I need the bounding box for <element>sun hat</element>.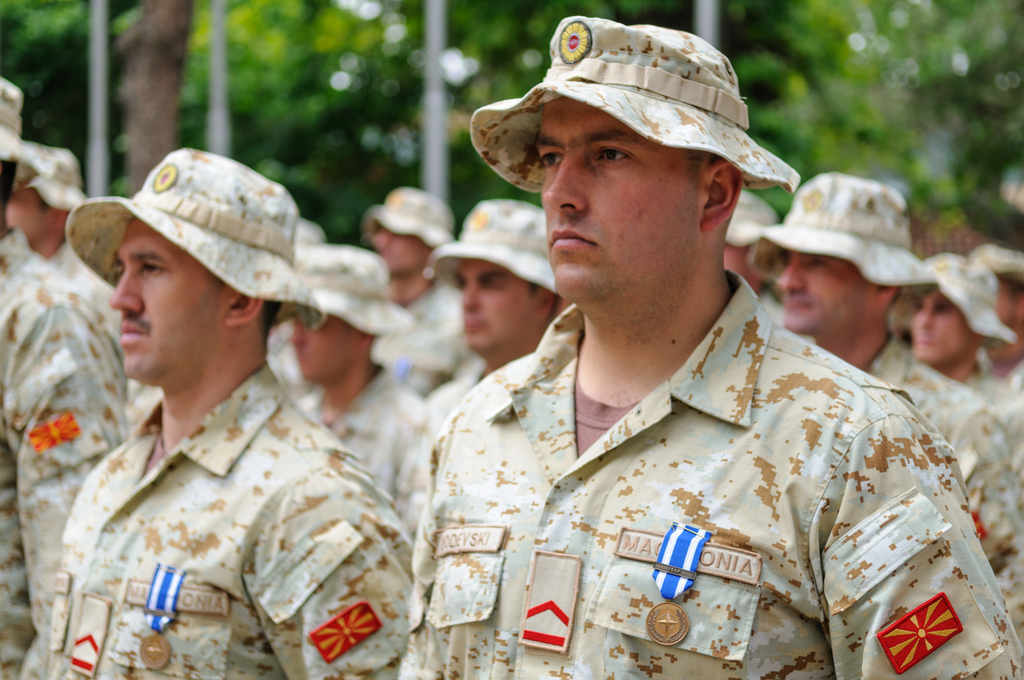
Here it is: detection(892, 257, 1023, 344).
